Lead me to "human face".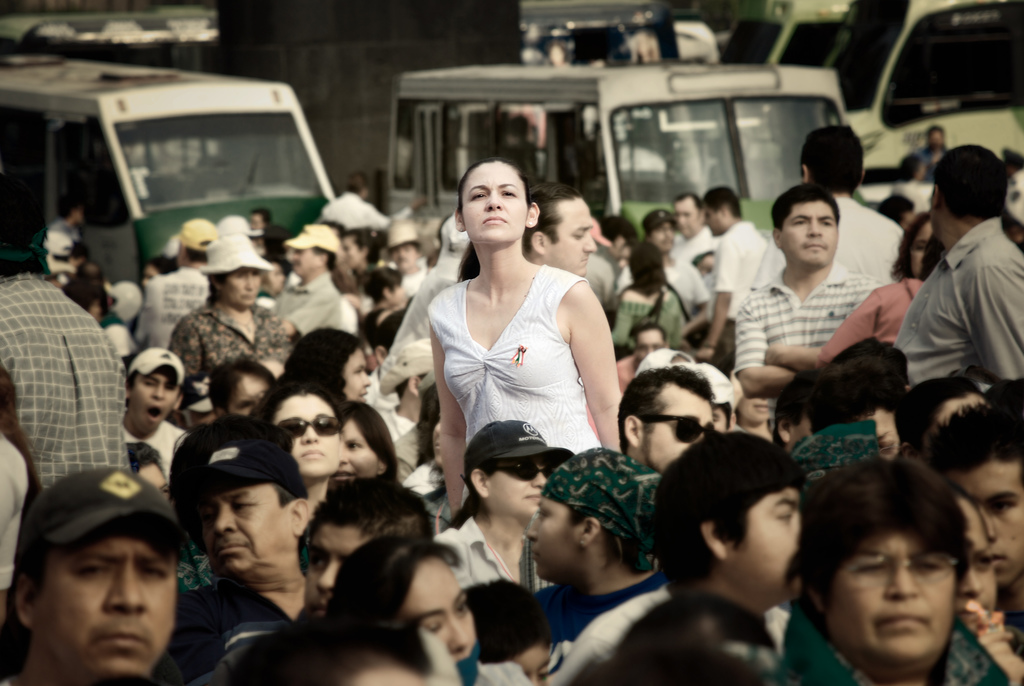
Lead to (132, 373, 179, 429).
